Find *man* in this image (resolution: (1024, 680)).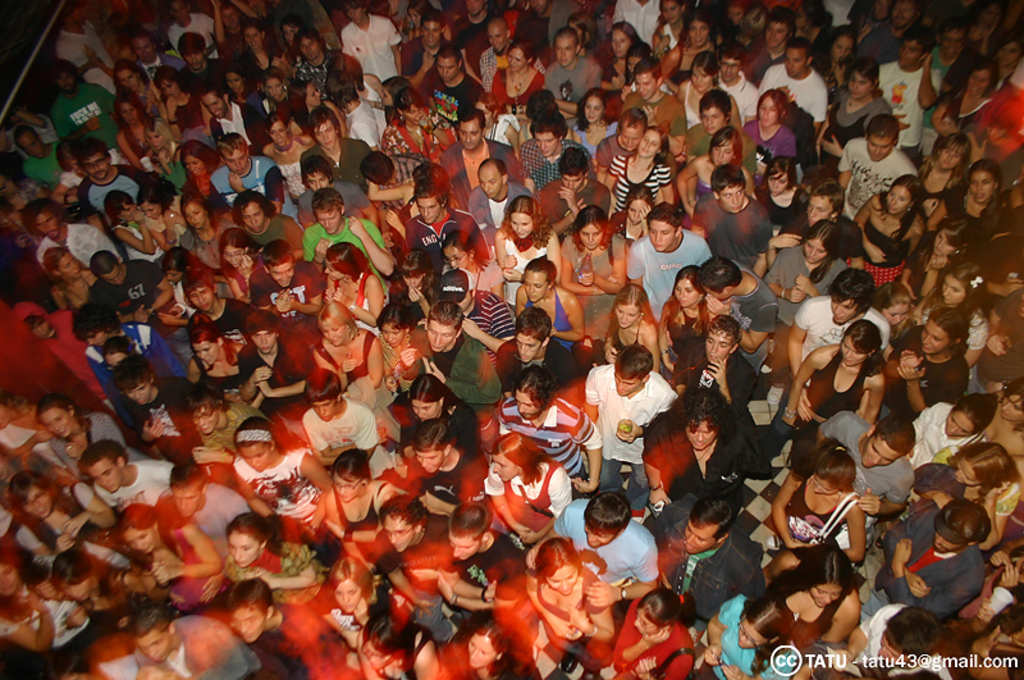
365,492,497,639.
